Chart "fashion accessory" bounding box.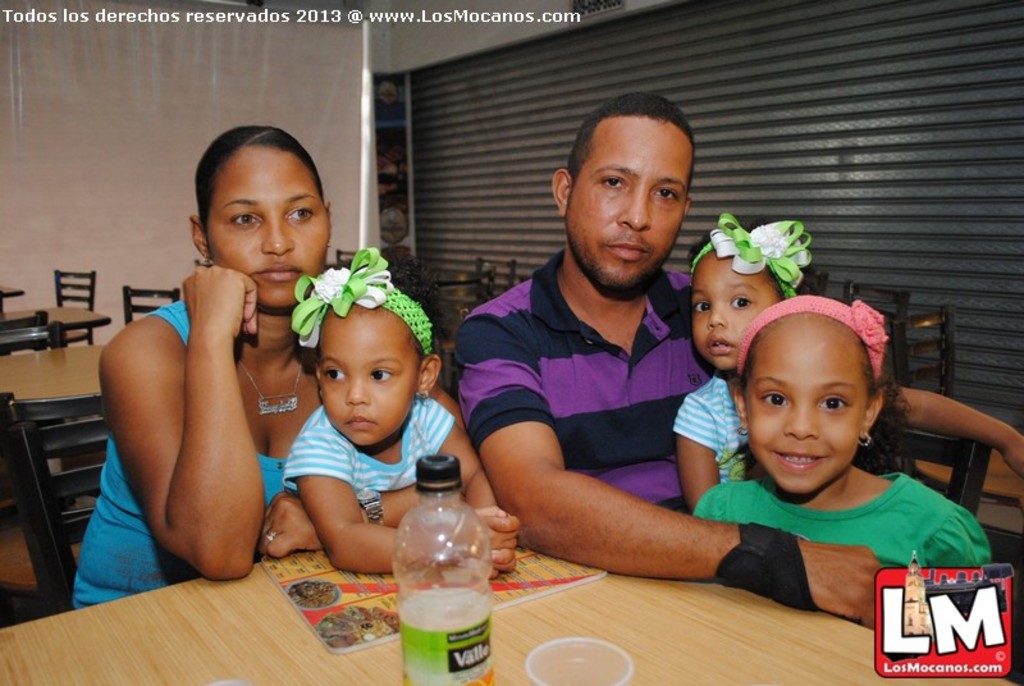
Charted: [x1=858, y1=430, x2=874, y2=448].
